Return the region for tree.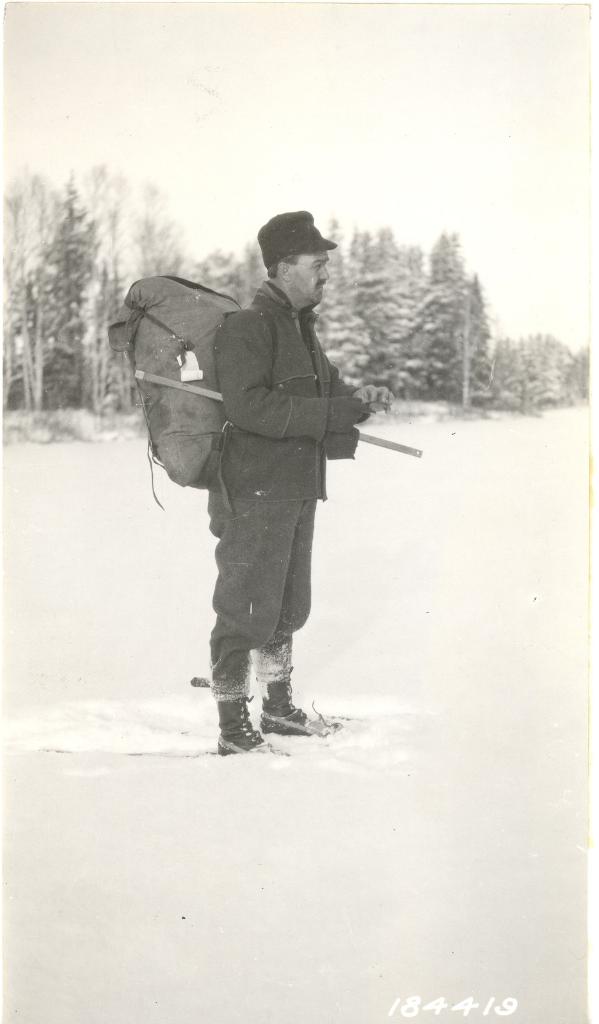
(x1=421, y1=228, x2=505, y2=399).
